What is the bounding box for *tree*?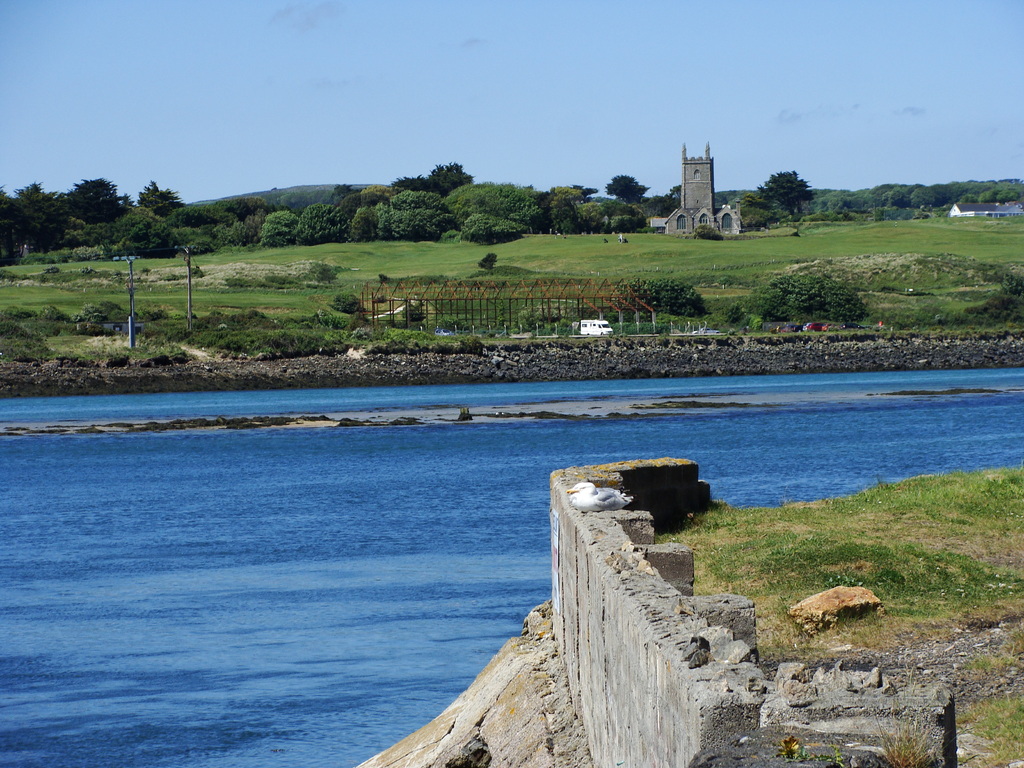
112/204/181/264.
